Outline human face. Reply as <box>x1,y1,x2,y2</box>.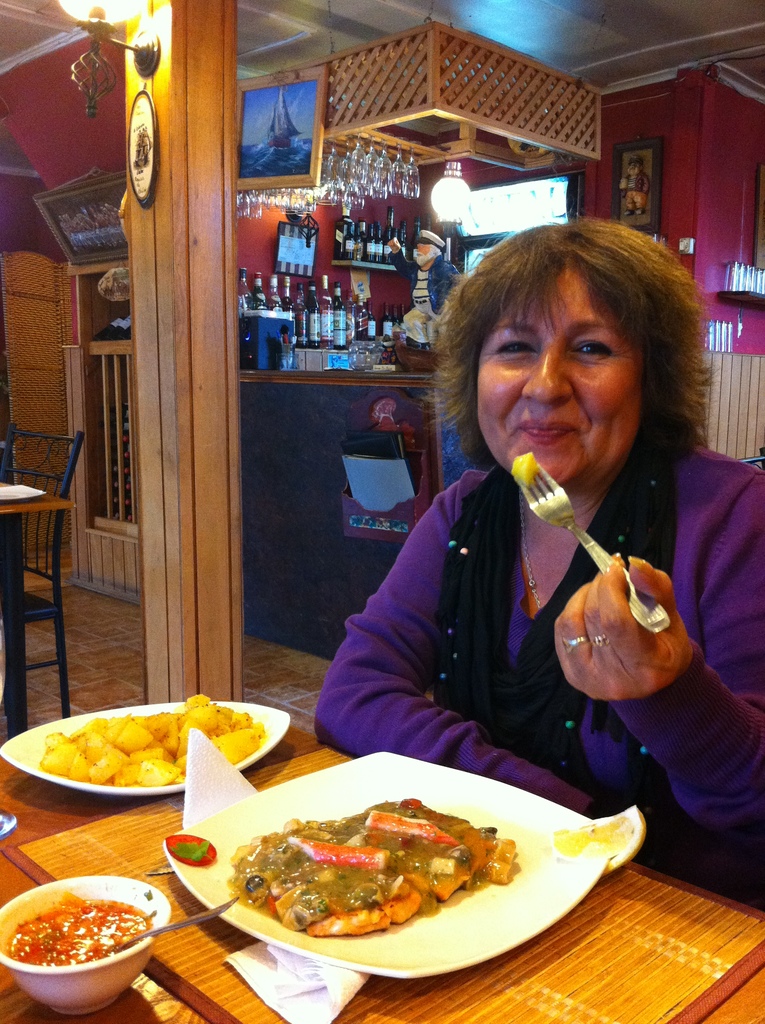
<box>476,256,637,485</box>.
